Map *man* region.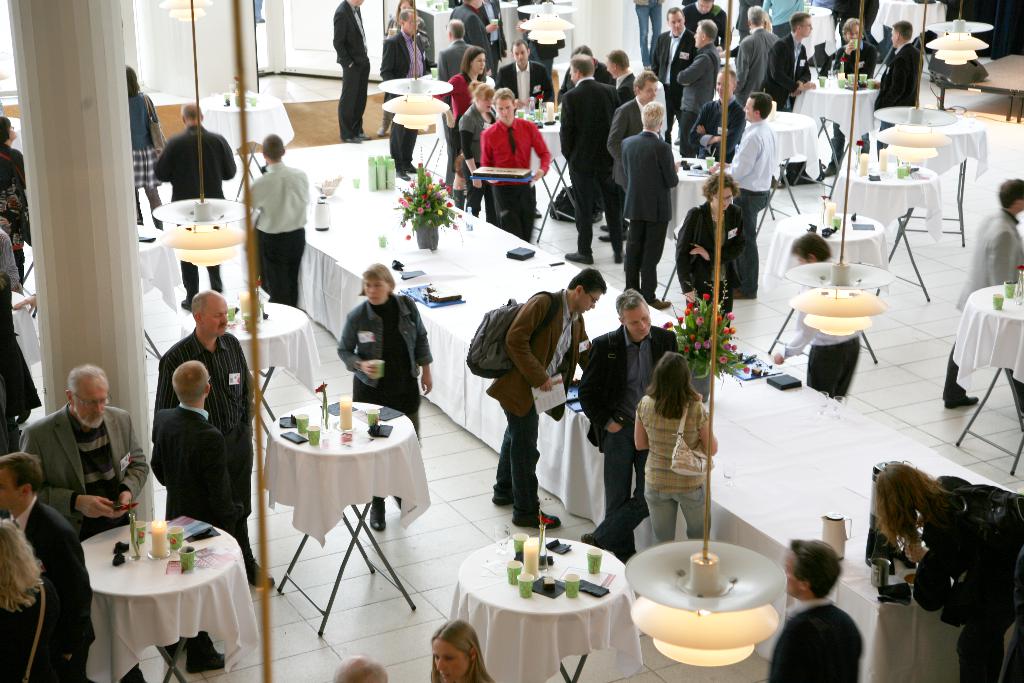
Mapped to region(557, 57, 627, 259).
